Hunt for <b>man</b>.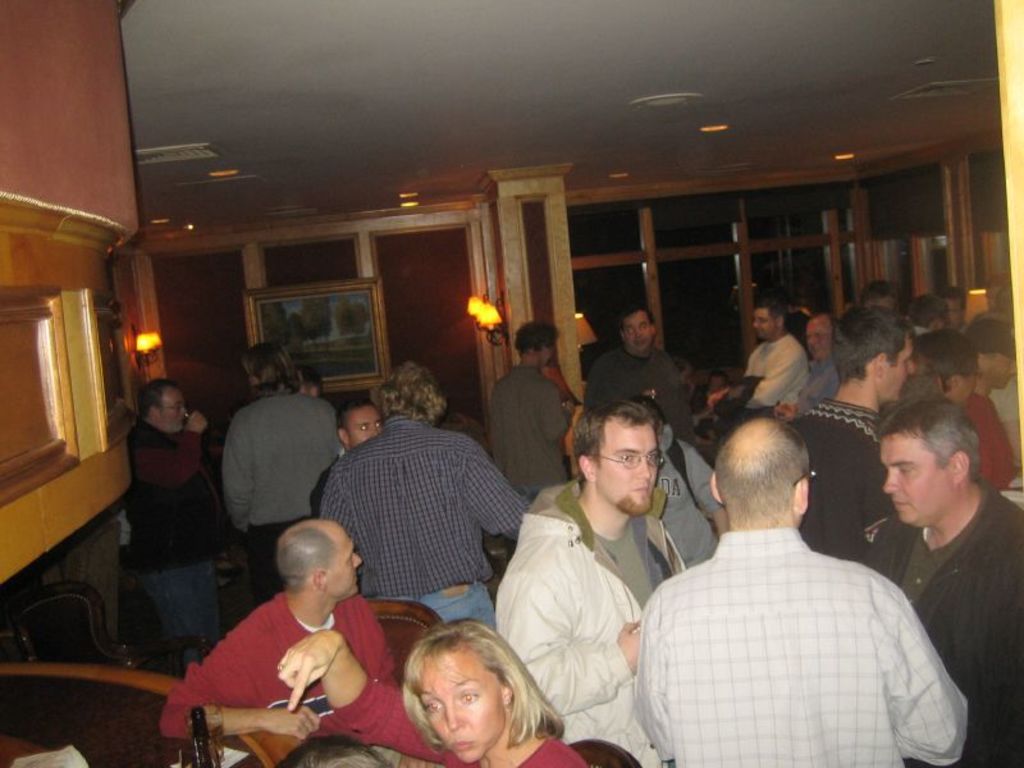
Hunted down at 929:287:970:330.
